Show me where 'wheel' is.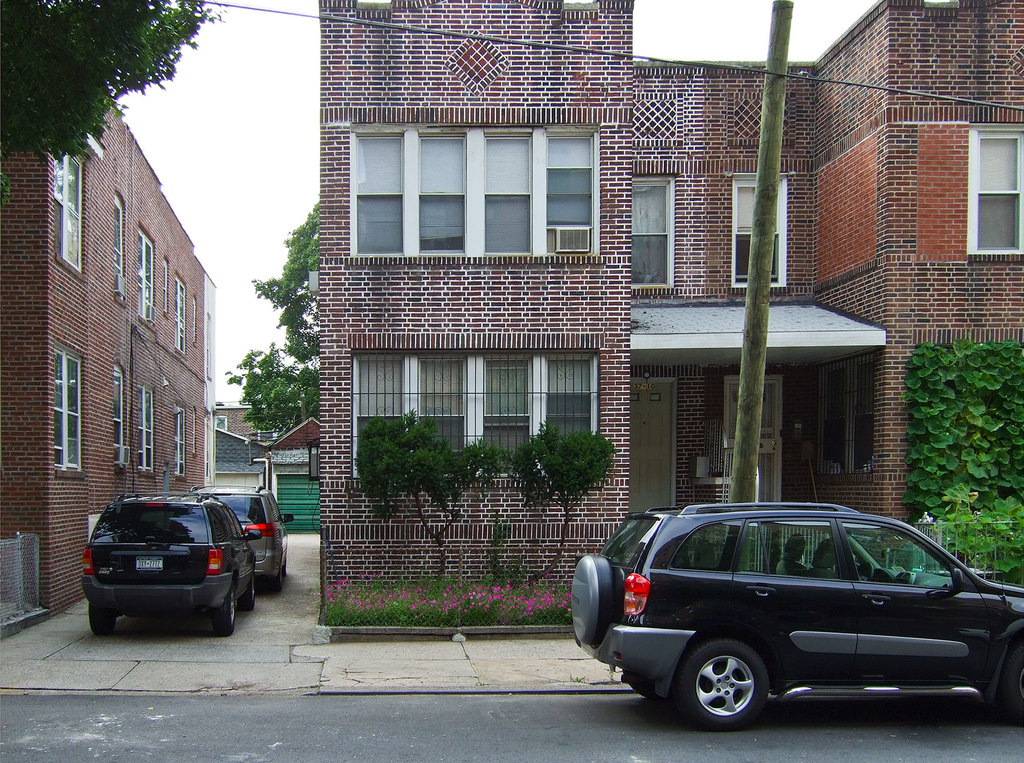
'wheel' is at BBox(239, 575, 254, 609).
